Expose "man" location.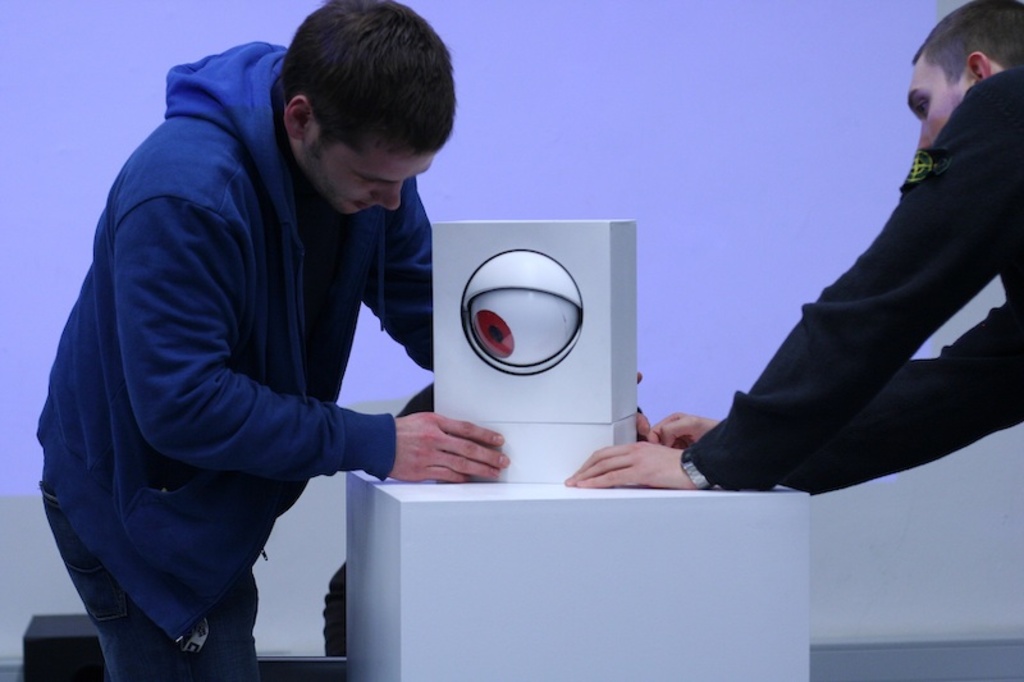
Exposed at [36,0,663,681].
